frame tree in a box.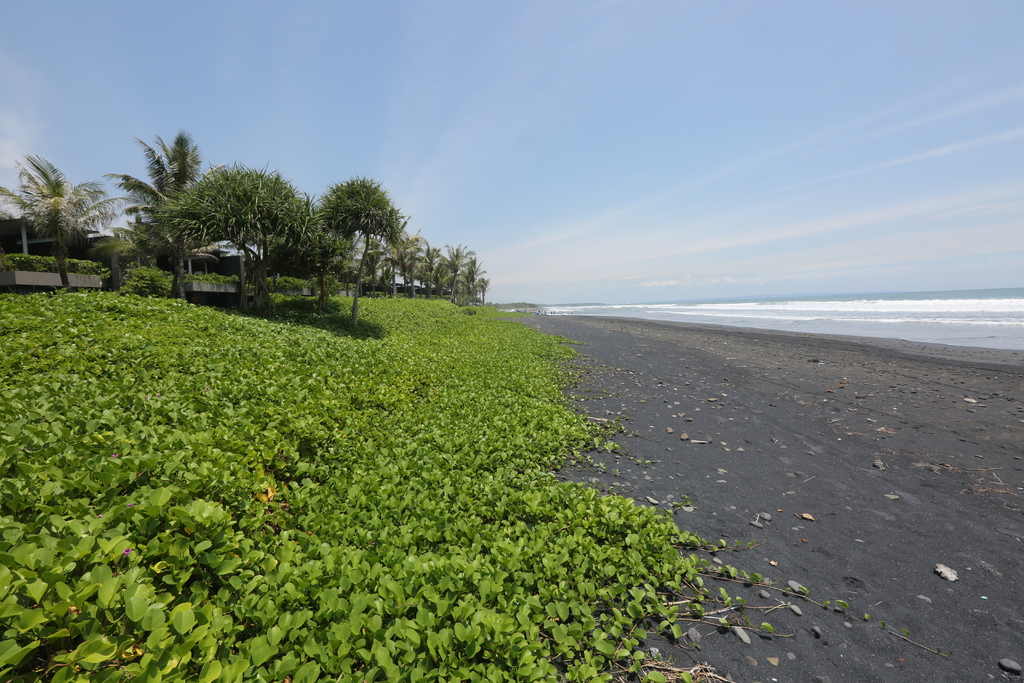
locate(17, 129, 132, 292).
